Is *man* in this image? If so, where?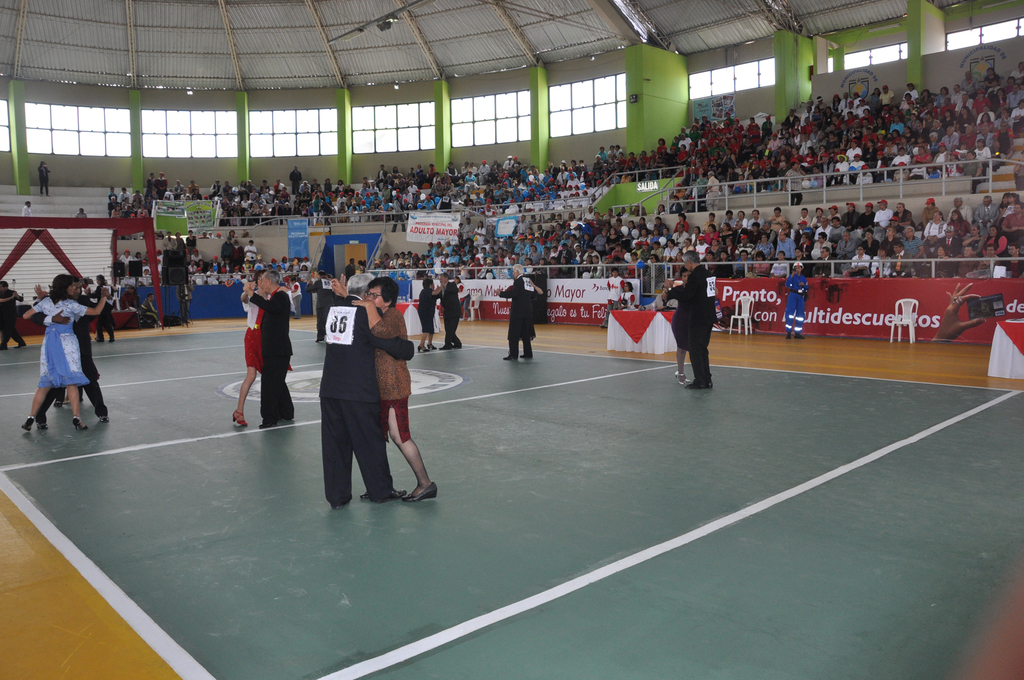
Yes, at x1=291, y1=163, x2=303, y2=195.
